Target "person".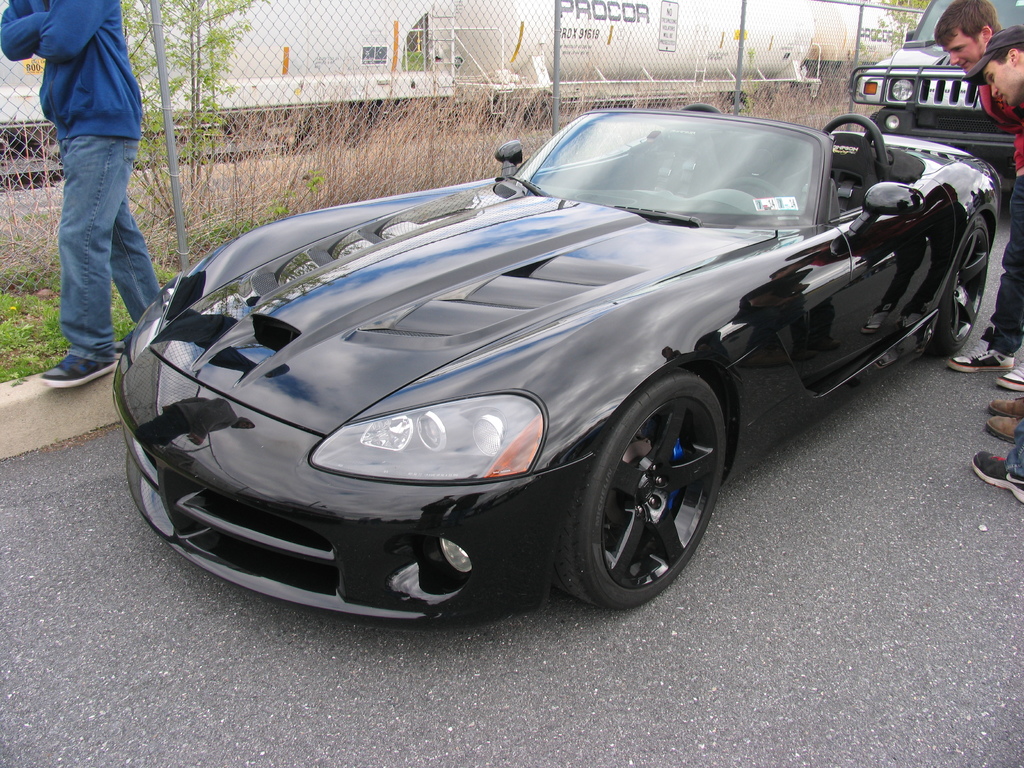
Target region: [934,1,1023,389].
